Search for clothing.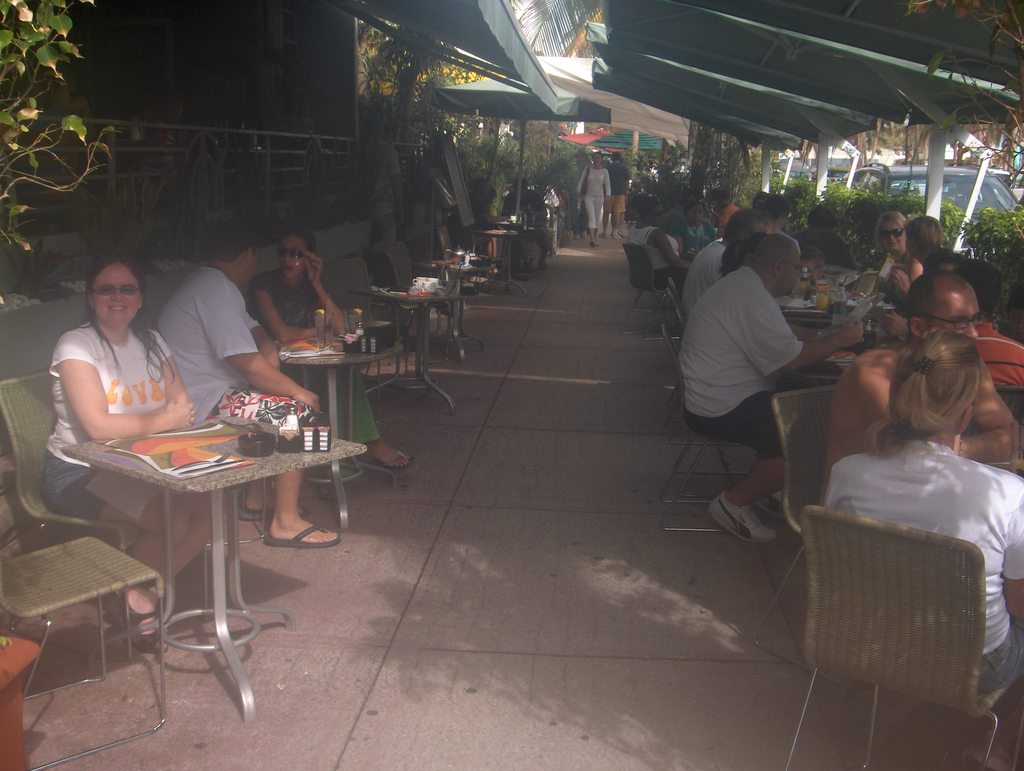
Found at (left=577, top=165, right=607, bottom=232).
